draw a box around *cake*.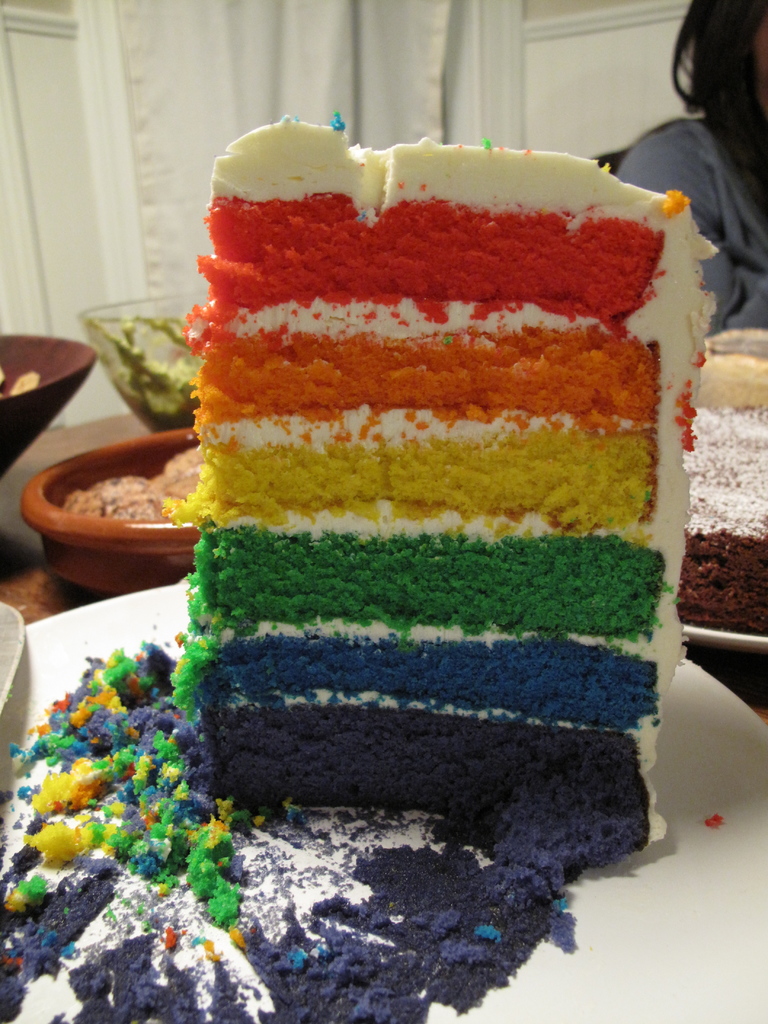
bbox=(172, 114, 716, 901).
